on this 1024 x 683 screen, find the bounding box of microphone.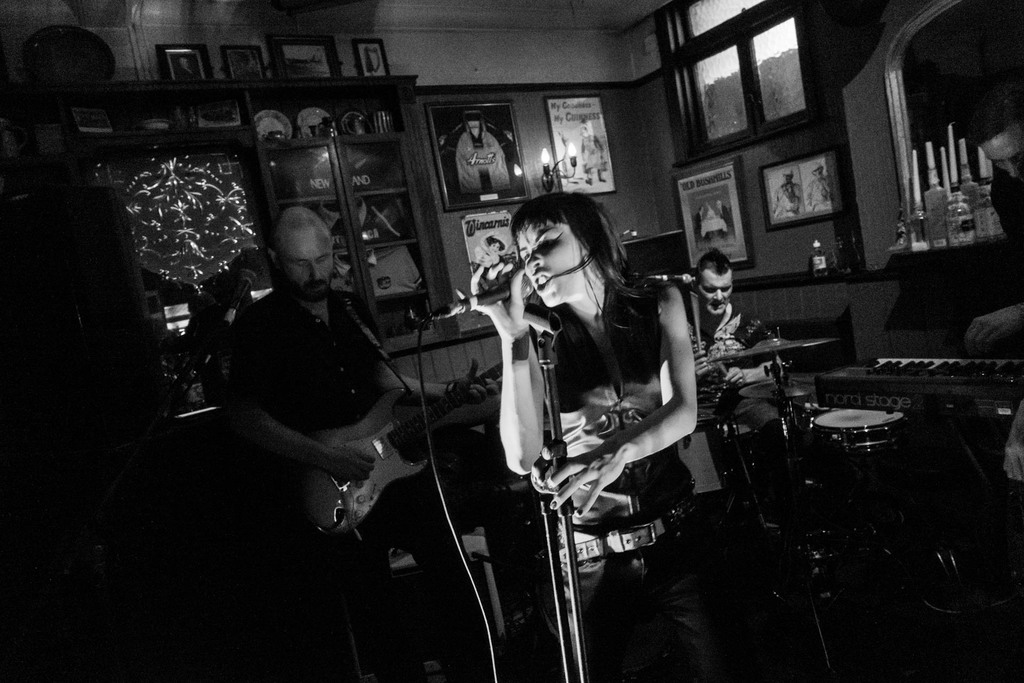
Bounding box: bbox(431, 272, 536, 317).
